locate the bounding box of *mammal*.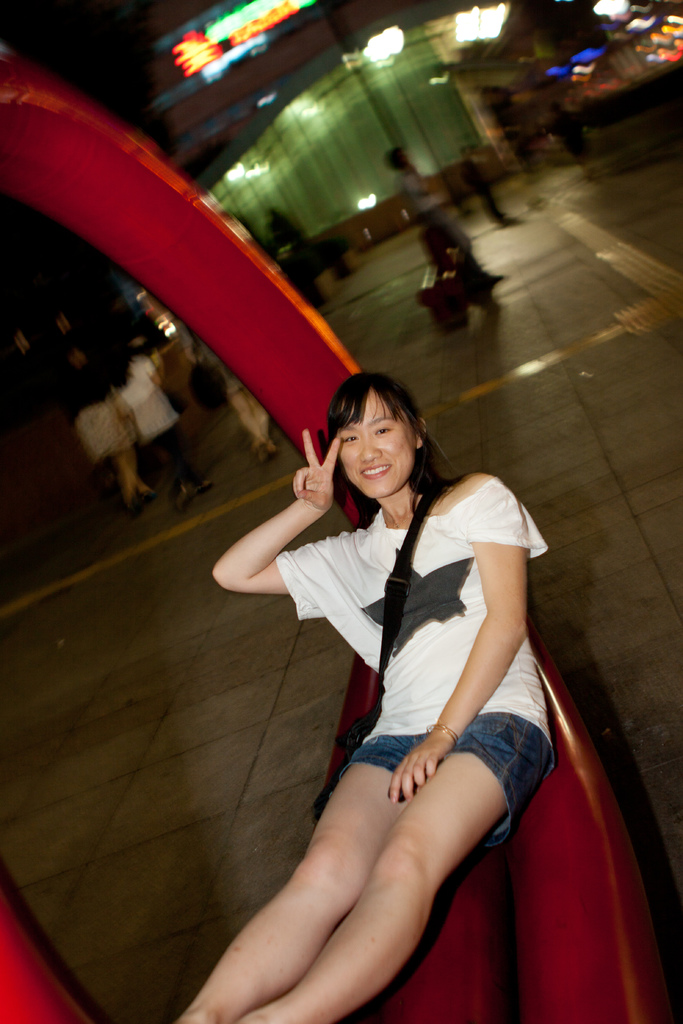
Bounding box: <bbox>377, 148, 512, 305</bbox>.
